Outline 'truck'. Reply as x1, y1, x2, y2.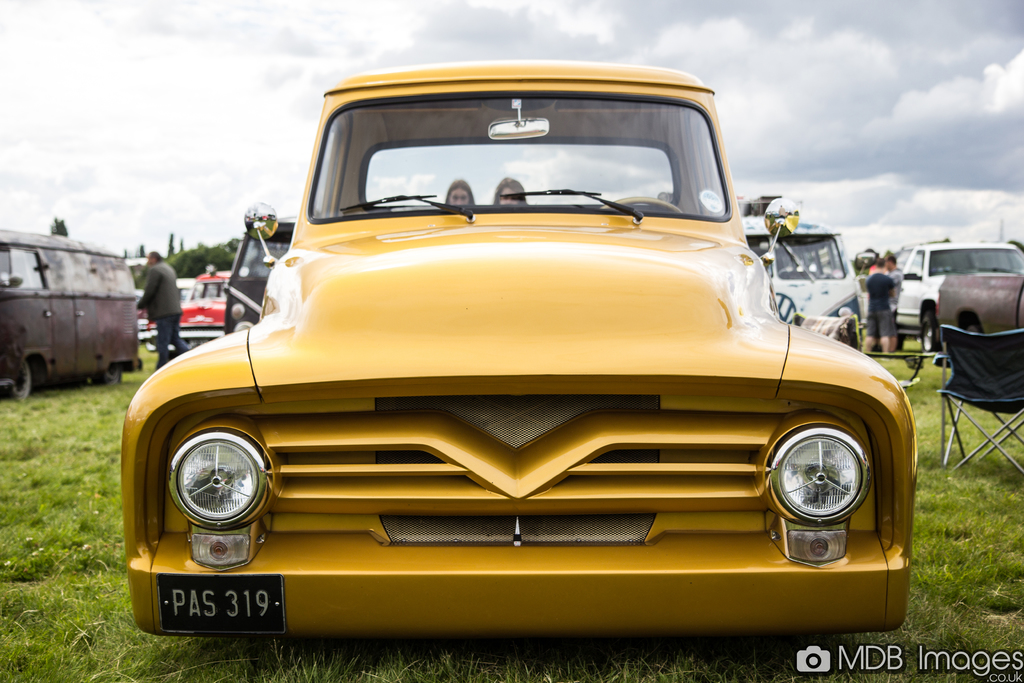
115, 78, 914, 669.
